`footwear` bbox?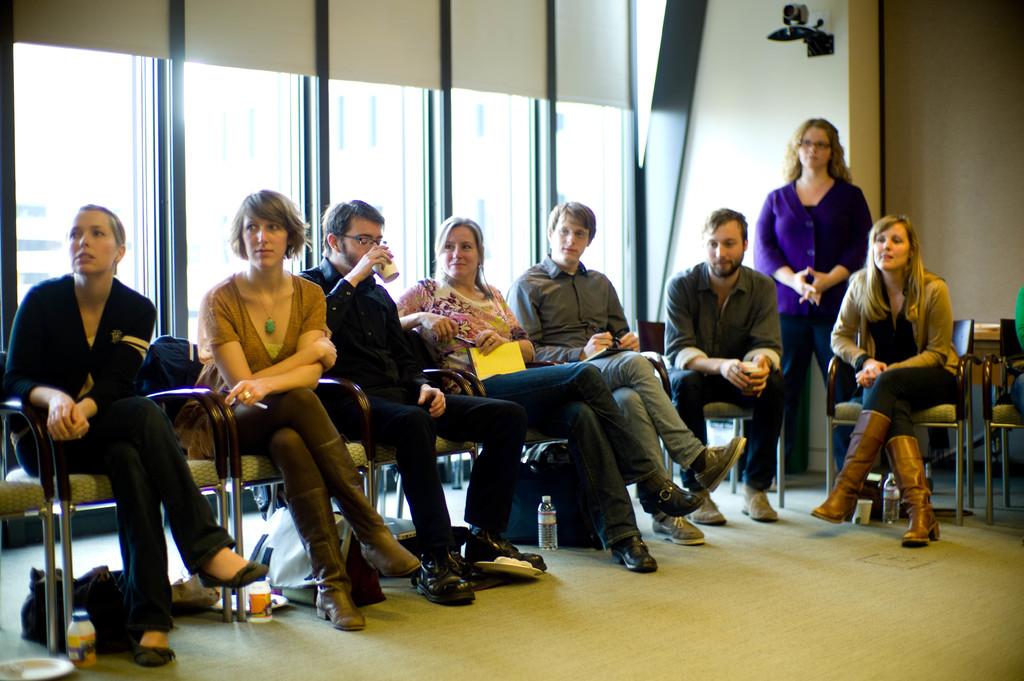
{"x1": 653, "y1": 517, "x2": 707, "y2": 544}
